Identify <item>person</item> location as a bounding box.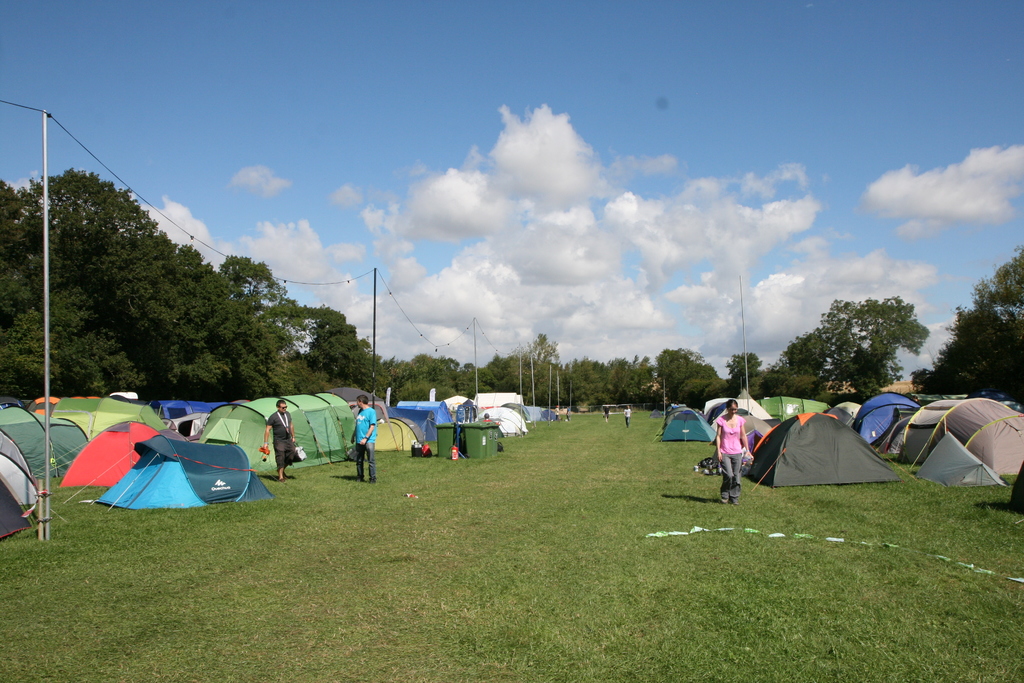
bbox(604, 406, 610, 422).
